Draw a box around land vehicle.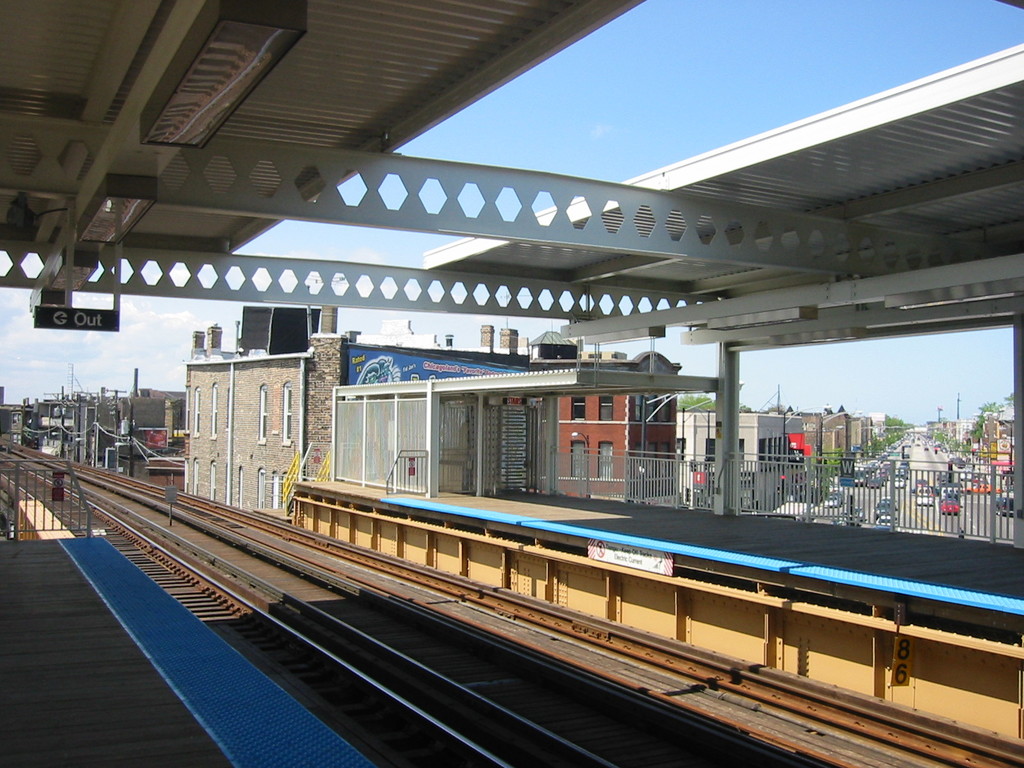
996,497,1012,518.
